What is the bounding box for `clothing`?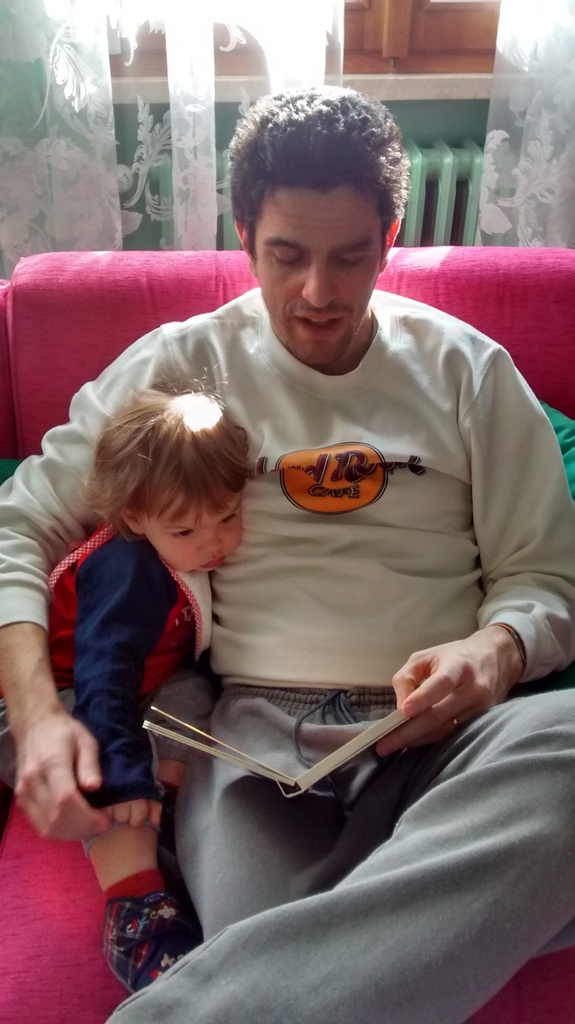
(13, 505, 218, 829).
